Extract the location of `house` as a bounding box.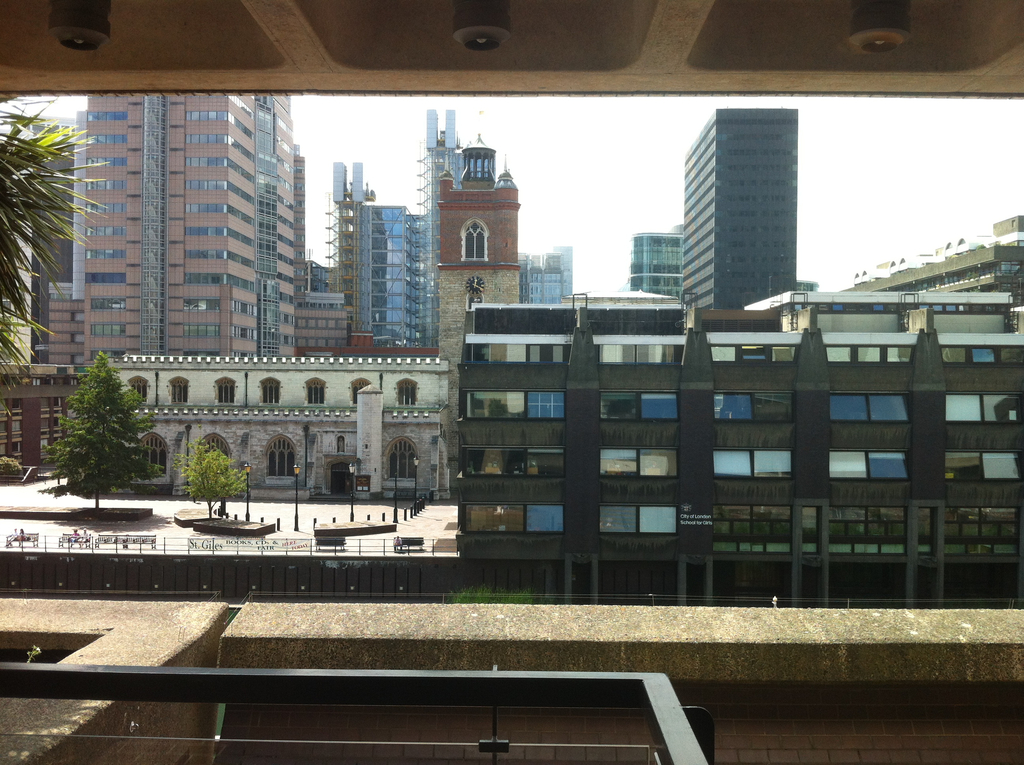
select_region(680, 106, 796, 311).
